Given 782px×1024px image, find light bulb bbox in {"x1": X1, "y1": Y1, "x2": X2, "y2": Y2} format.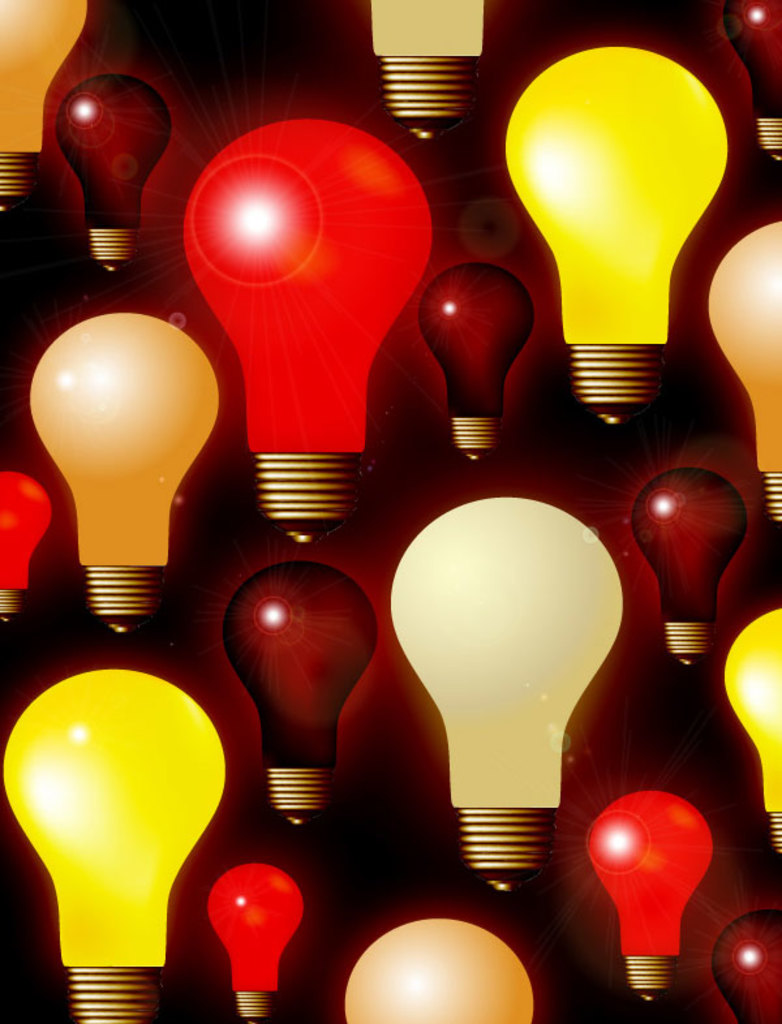
{"x1": 719, "y1": 0, "x2": 781, "y2": 162}.
